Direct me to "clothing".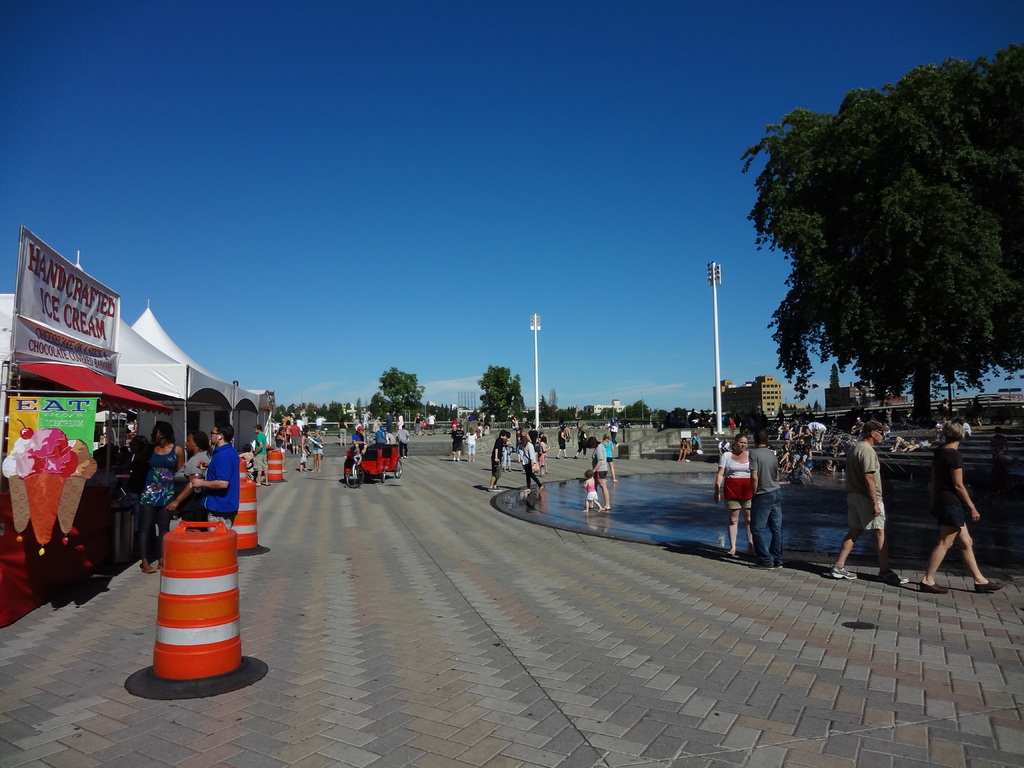
Direction: bbox=(301, 435, 310, 456).
